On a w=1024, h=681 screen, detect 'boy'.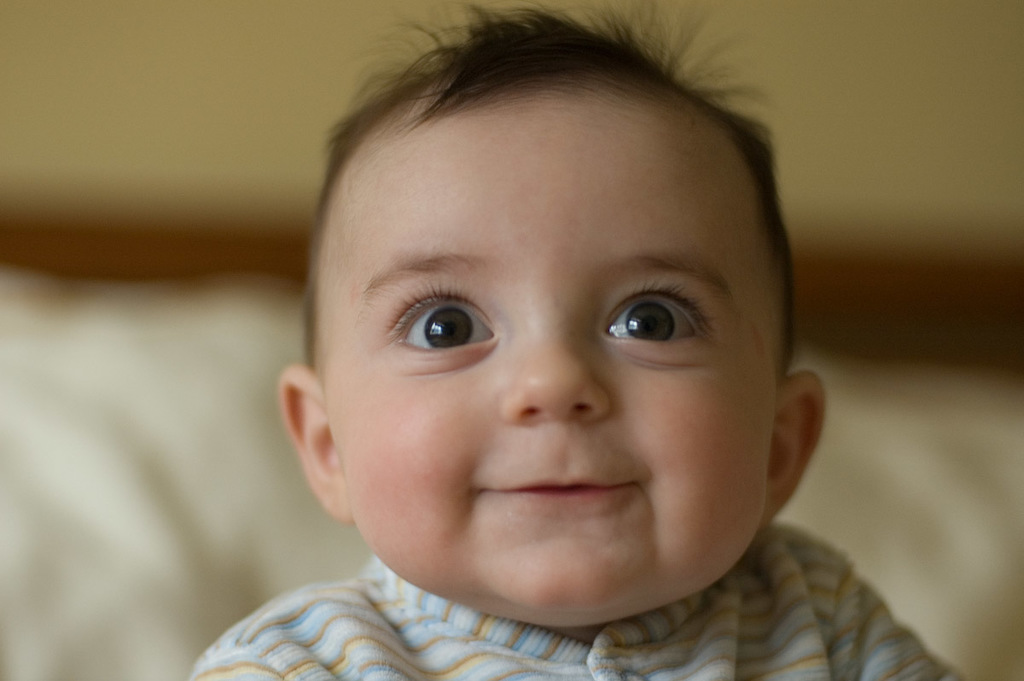
<box>166,33,920,680</box>.
